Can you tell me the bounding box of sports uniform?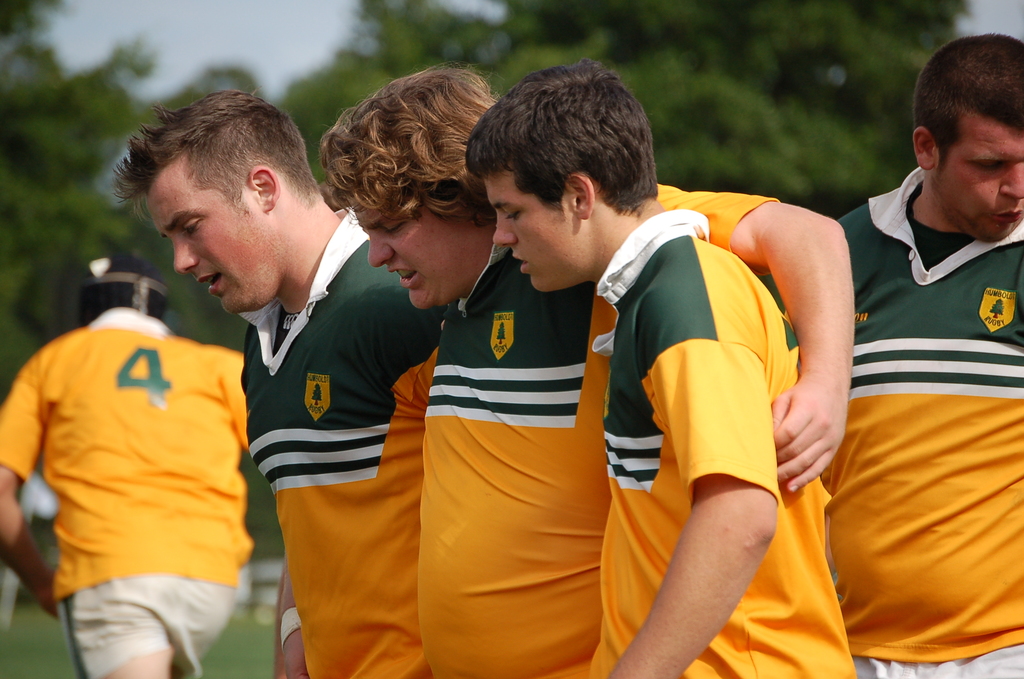
bbox=[758, 154, 1023, 678].
